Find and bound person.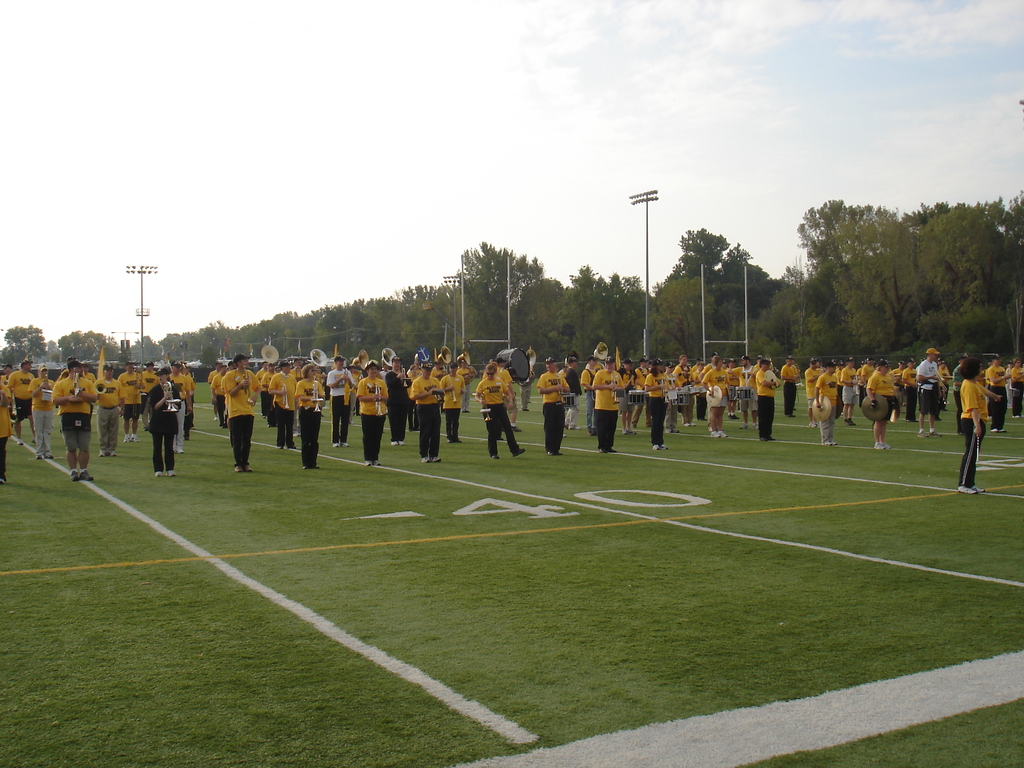
Bound: detection(782, 356, 801, 418).
